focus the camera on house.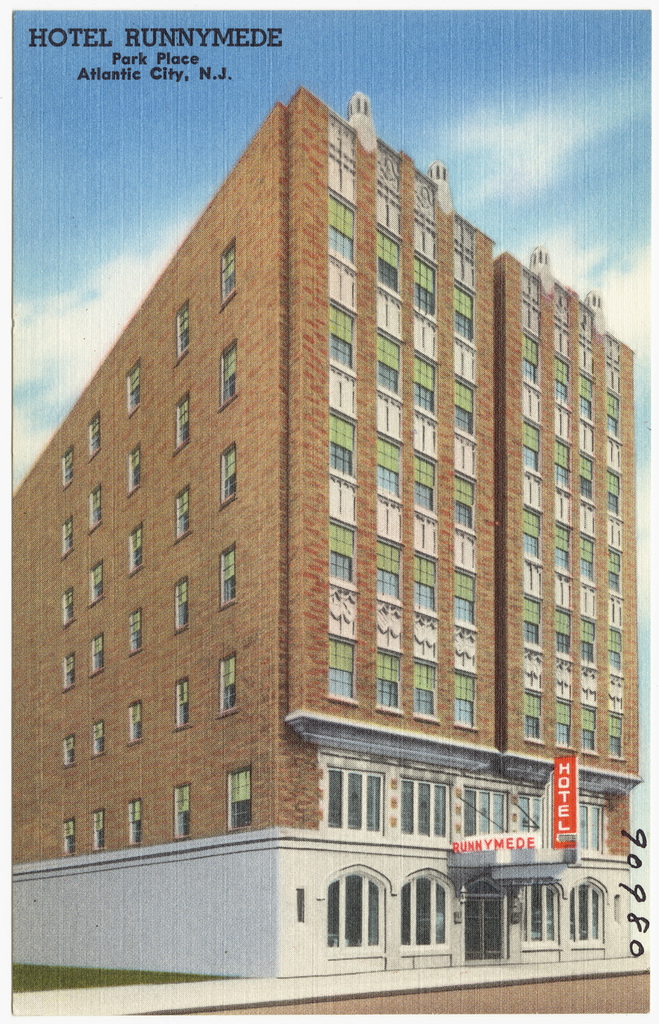
Focus region: locate(488, 255, 653, 973).
